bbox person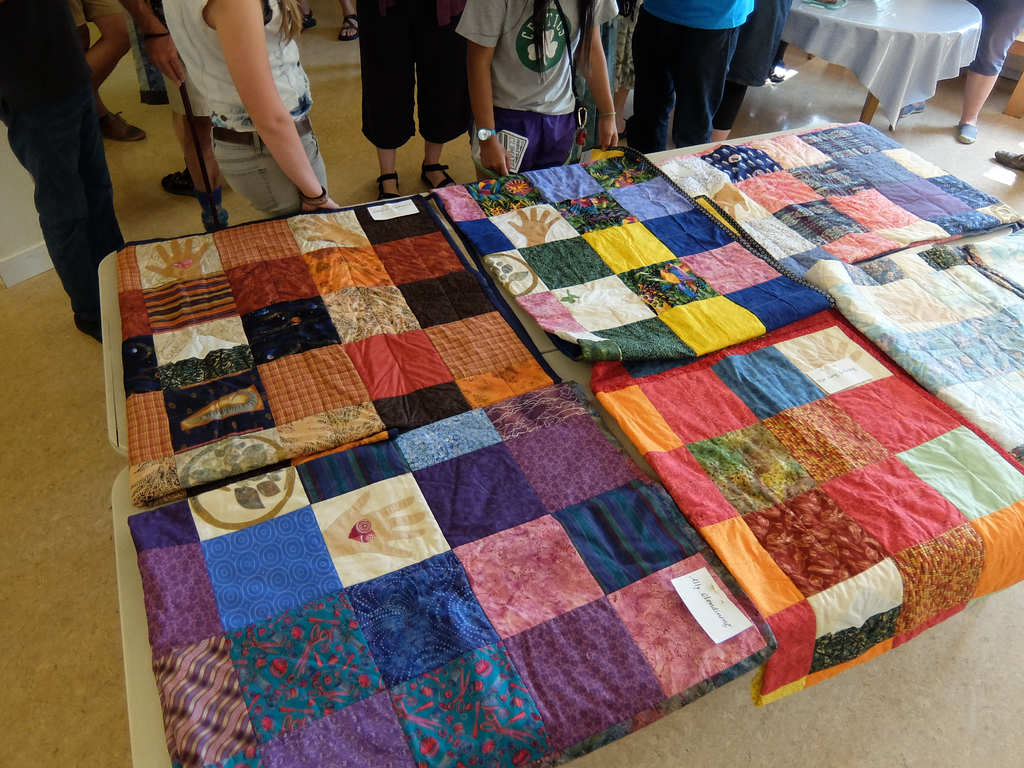
(x1=619, y1=0, x2=758, y2=156)
